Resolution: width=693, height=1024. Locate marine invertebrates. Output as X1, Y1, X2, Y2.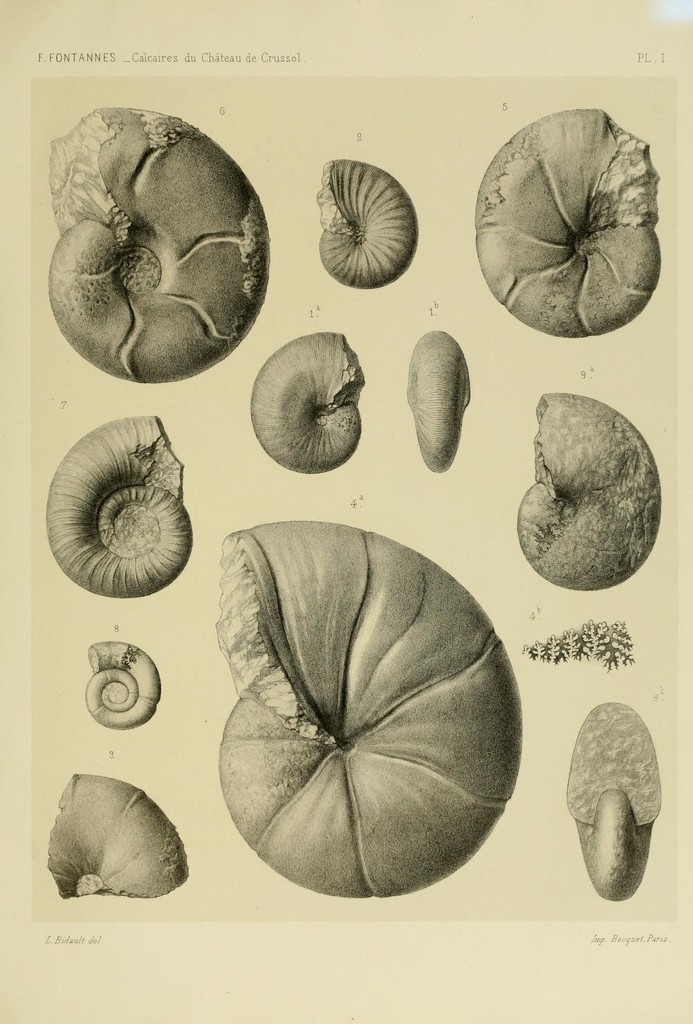
314, 154, 420, 288.
